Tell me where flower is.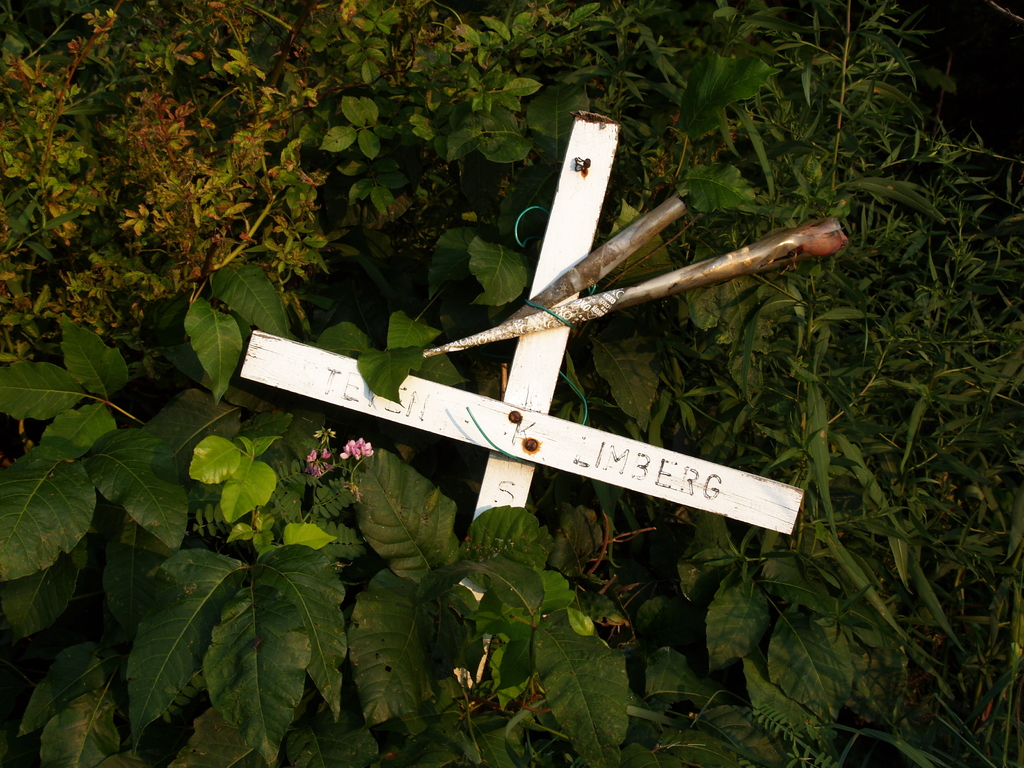
flower is at box(316, 446, 330, 466).
